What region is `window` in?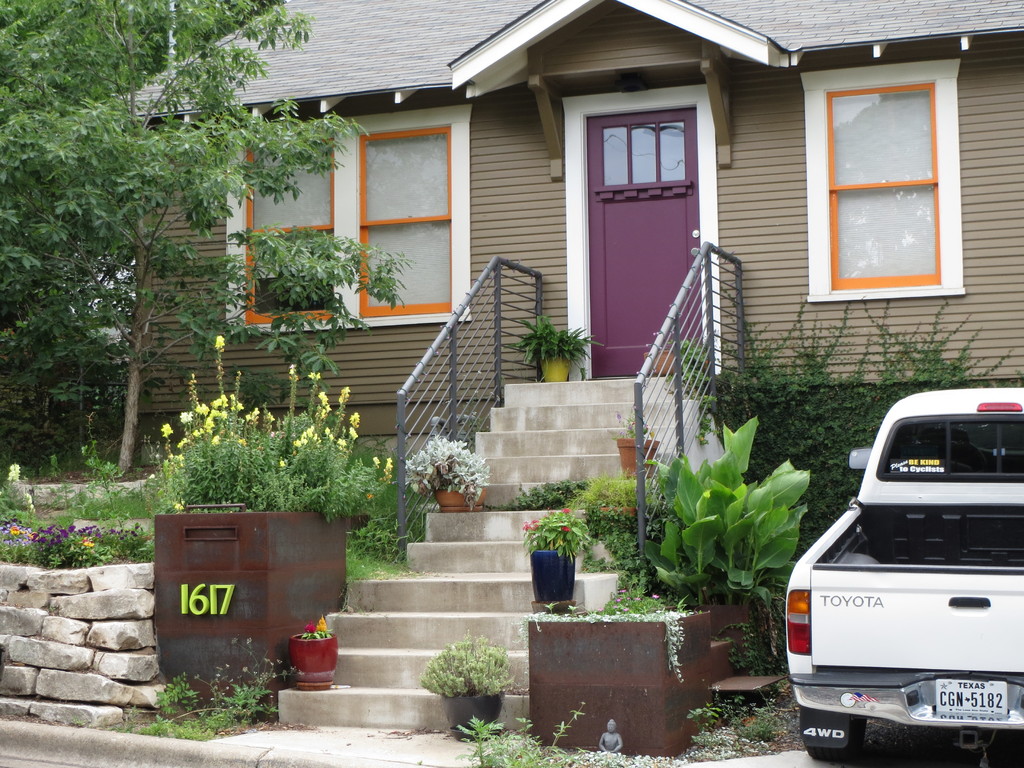
(left=795, top=60, right=968, bottom=303).
